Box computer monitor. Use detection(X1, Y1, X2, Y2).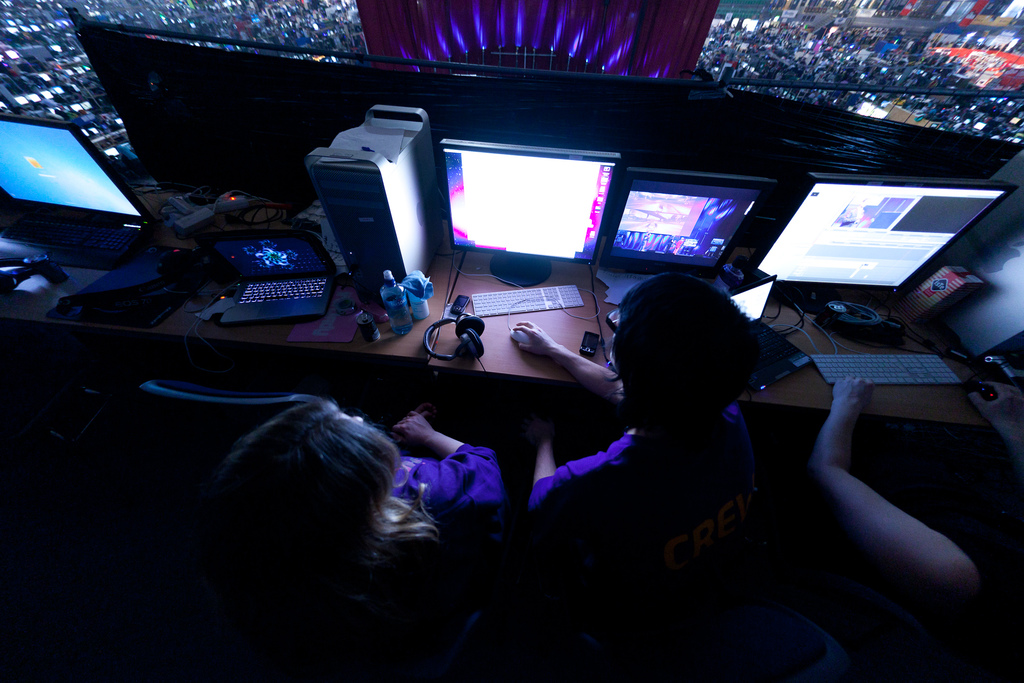
detection(0, 110, 163, 272).
